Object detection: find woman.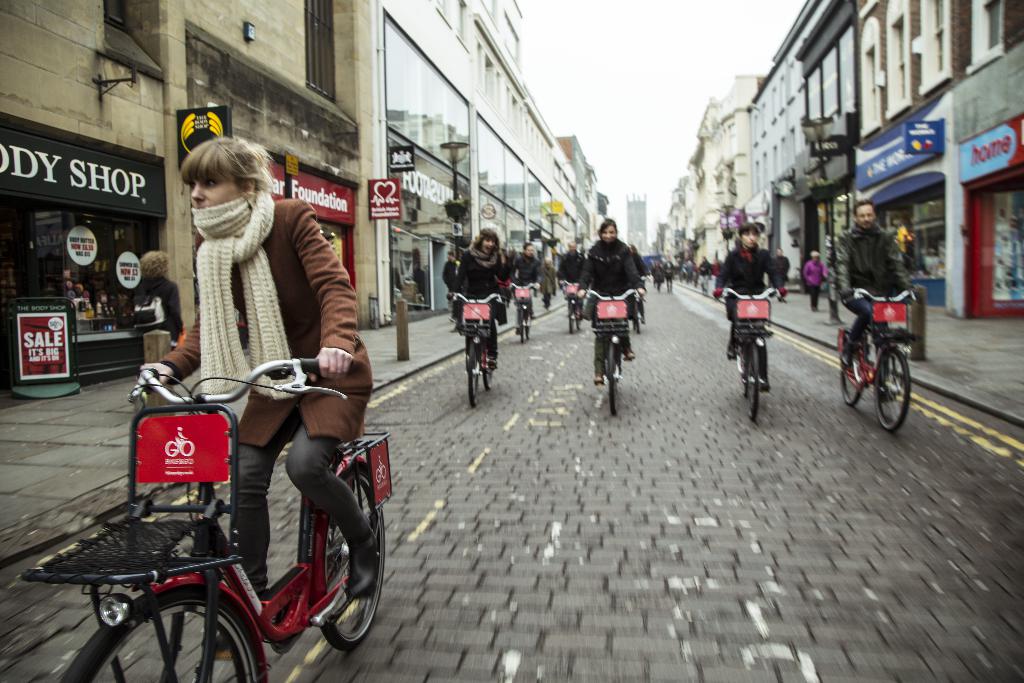
(566, 222, 648, 387).
